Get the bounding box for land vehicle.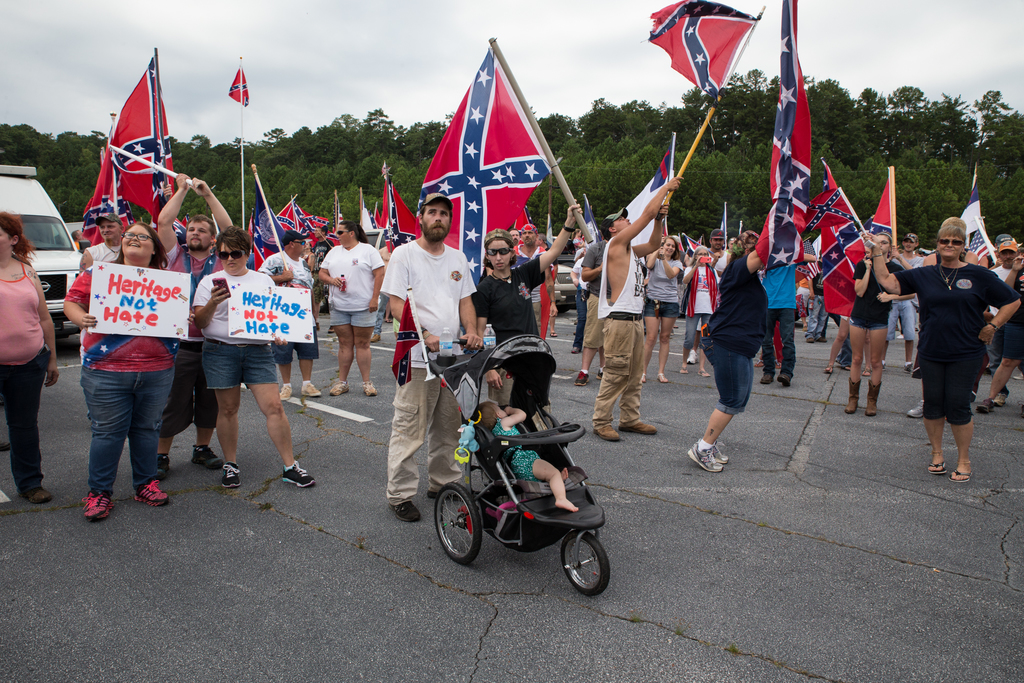
Rect(364, 227, 388, 252).
